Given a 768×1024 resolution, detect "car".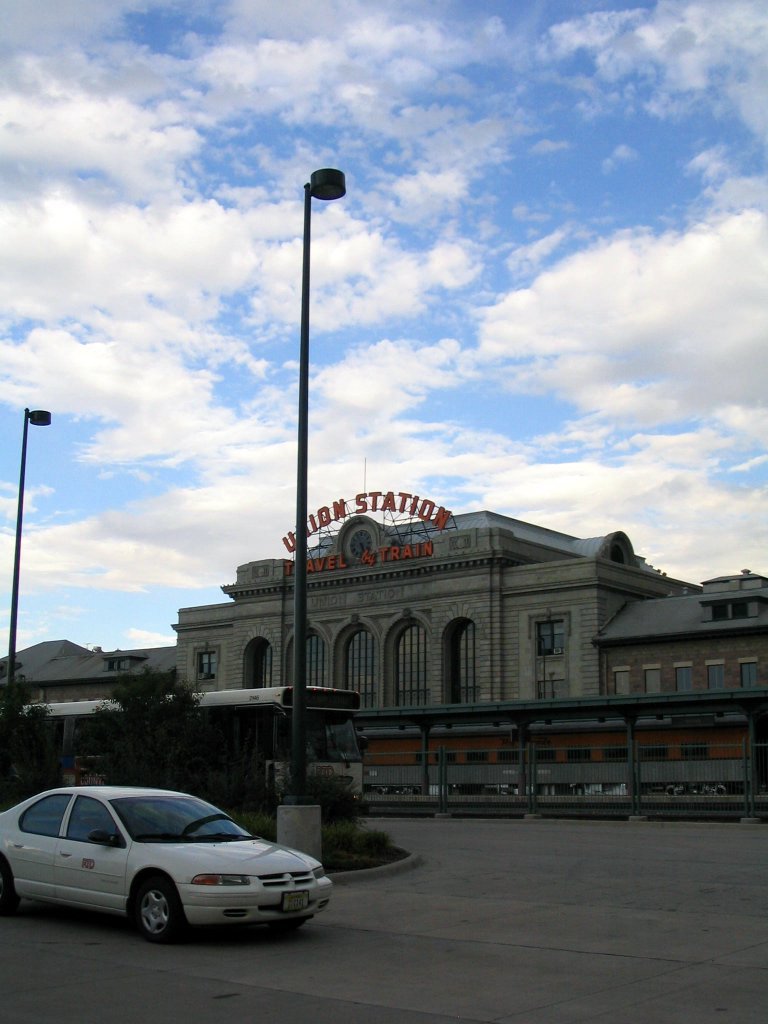
[0, 783, 337, 938].
